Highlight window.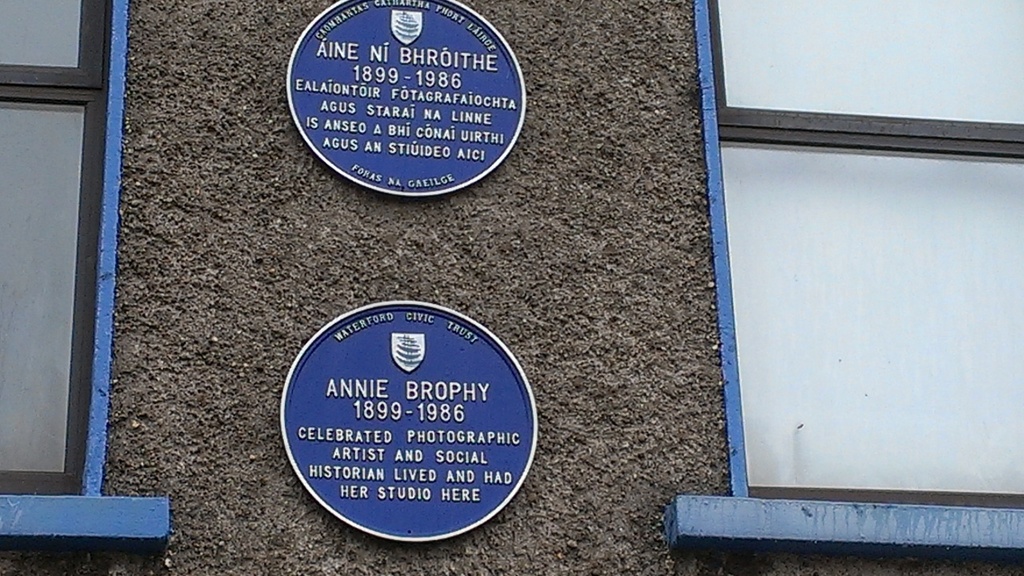
Highlighted region: [3,0,131,499].
